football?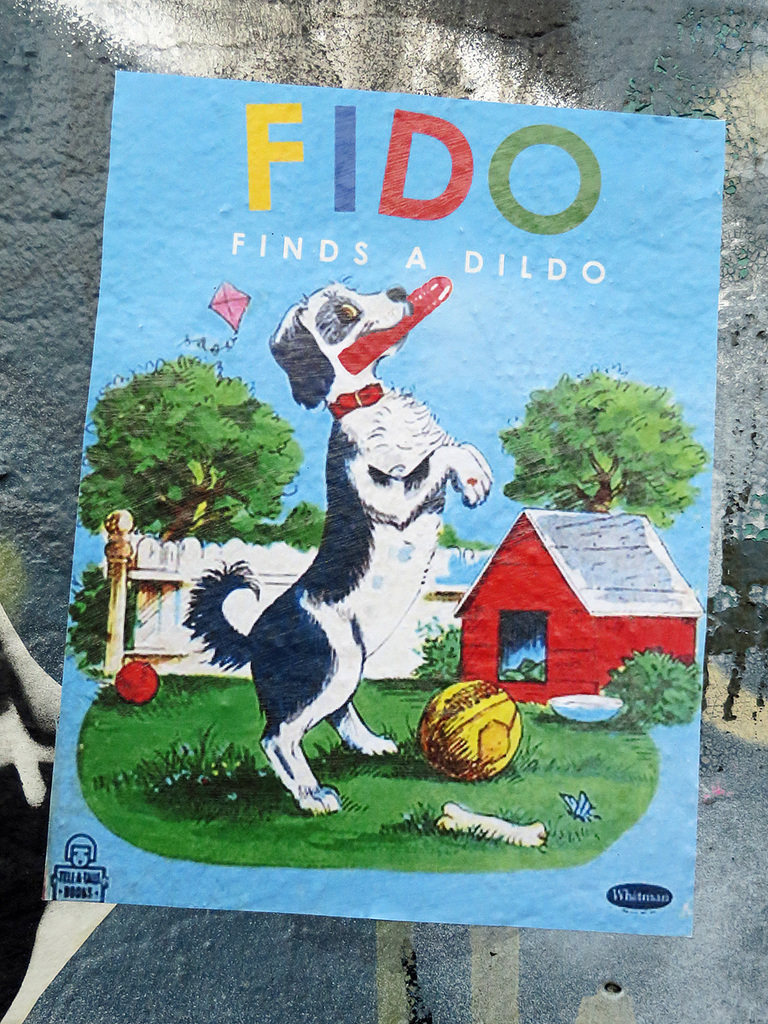
{"left": 114, "top": 656, "right": 164, "bottom": 706}
